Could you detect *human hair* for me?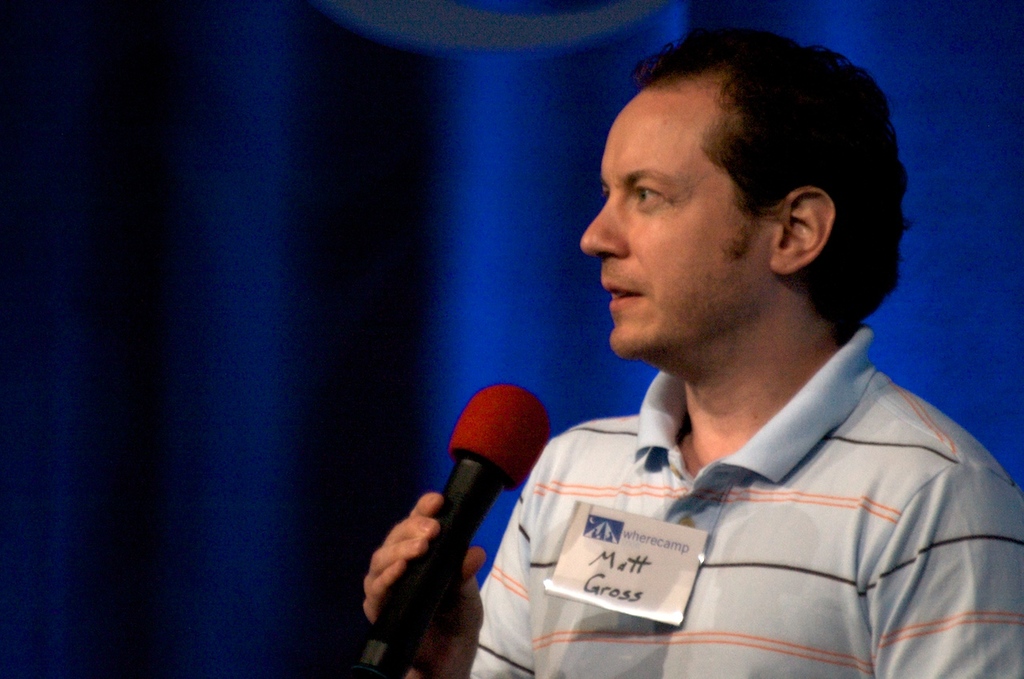
Detection result: 580 26 897 328.
